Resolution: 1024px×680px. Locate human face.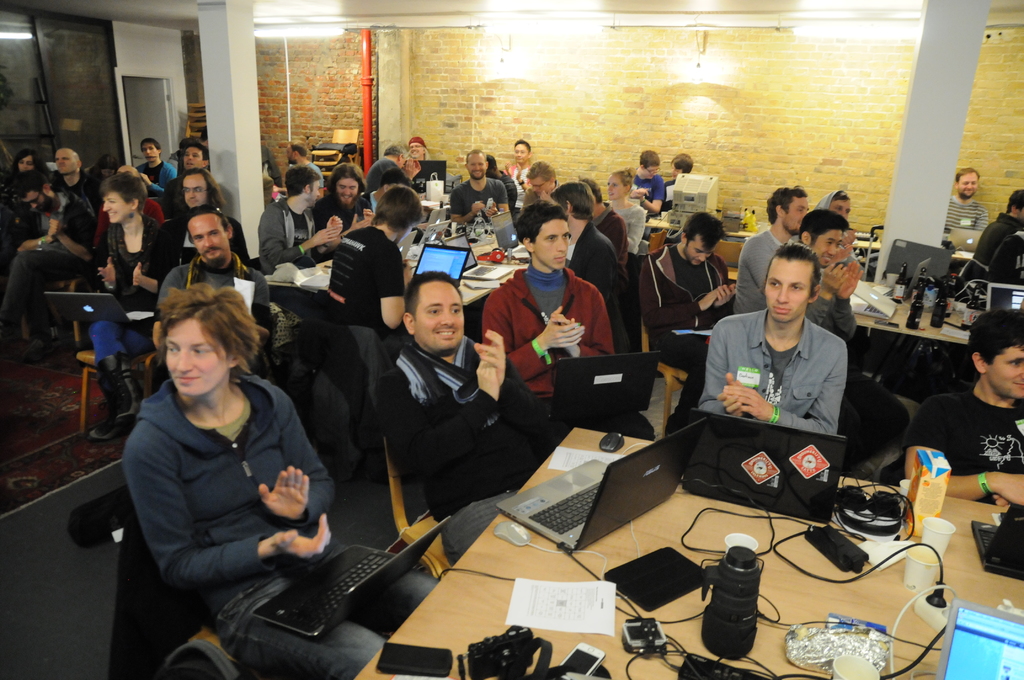
BBox(408, 142, 424, 158).
